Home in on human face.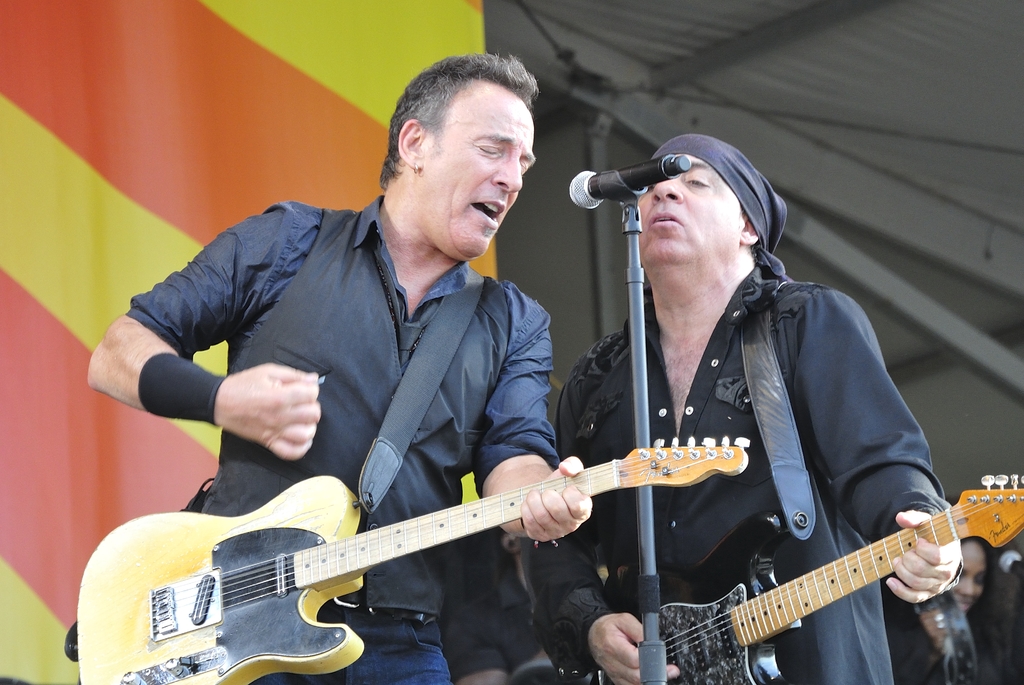
Homed in at {"left": 950, "top": 540, "right": 986, "bottom": 613}.
